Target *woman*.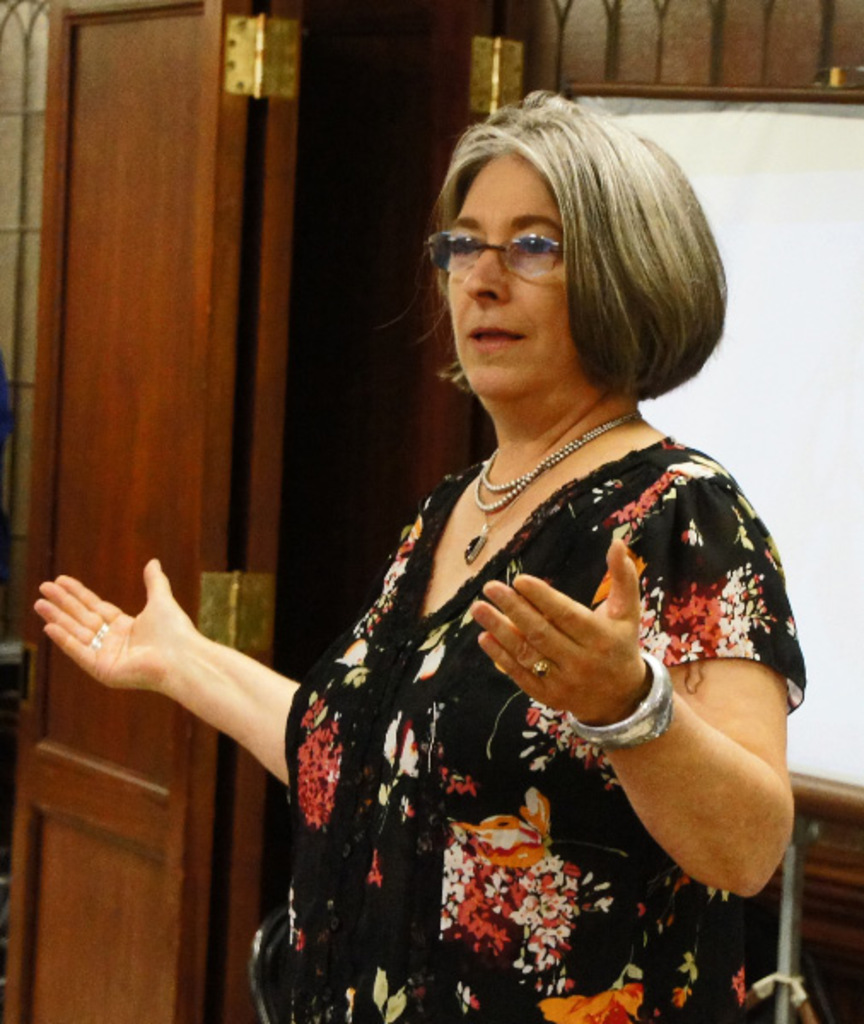
Target region: detection(32, 89, 804, 1022).
